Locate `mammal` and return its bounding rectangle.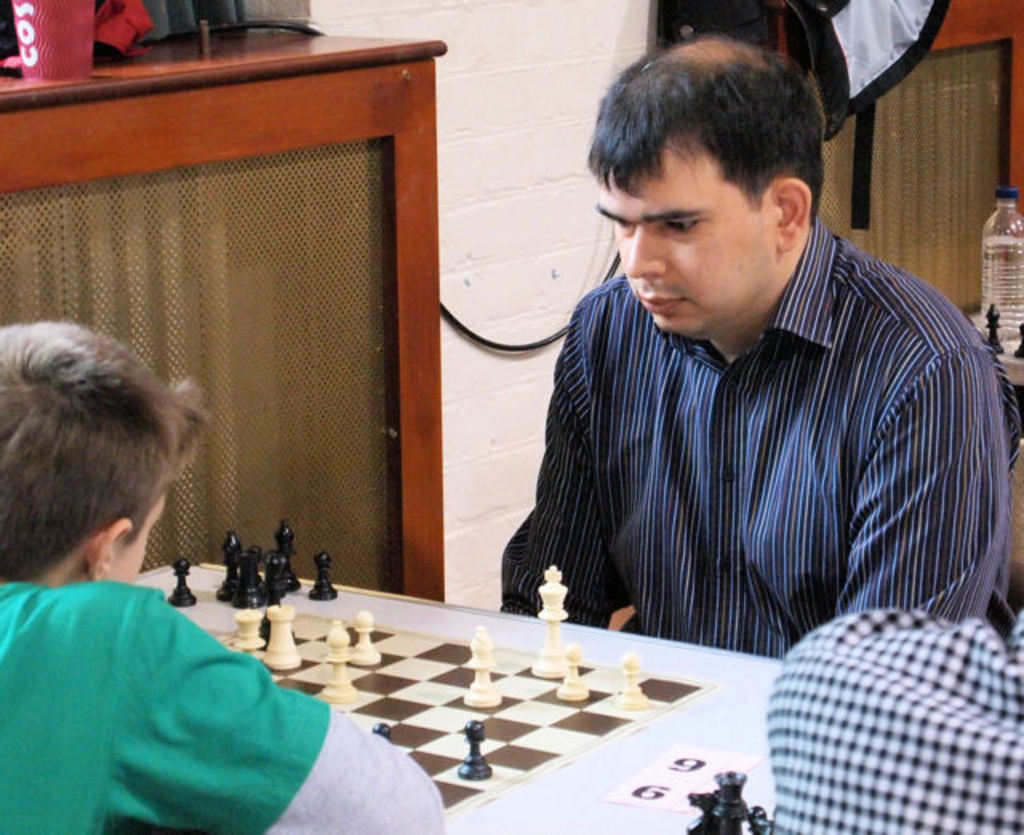
763,603,1022,833.
